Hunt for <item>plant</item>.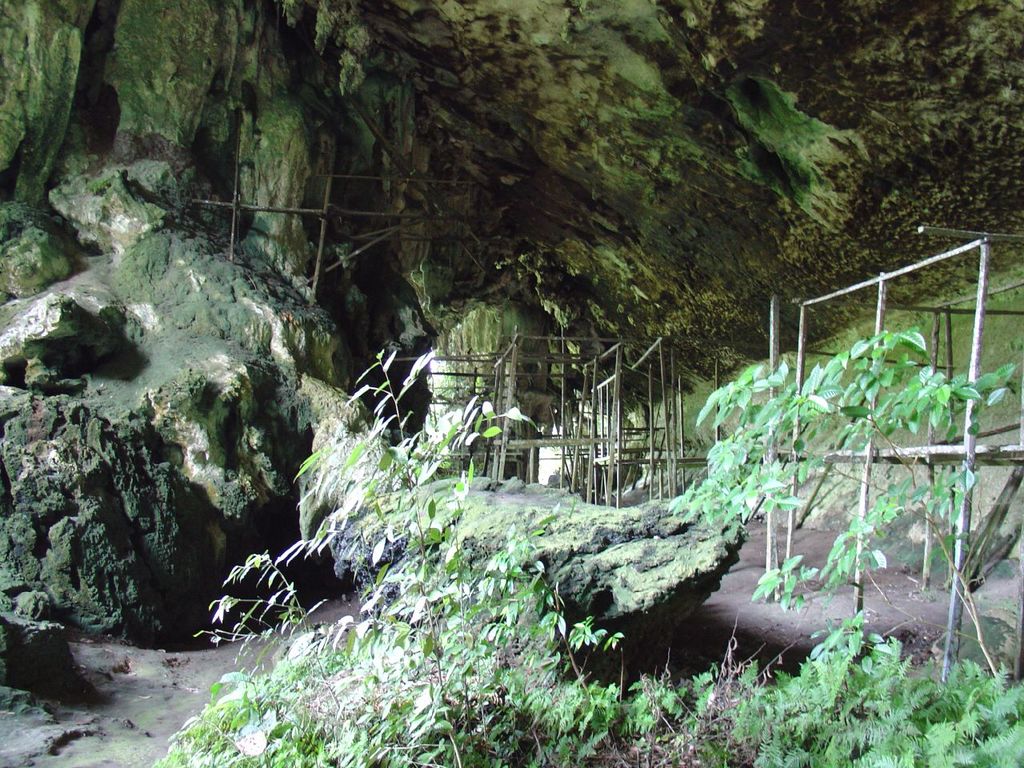
Hunted down at (x1=818, y1=627, x2=921, y2=767).
